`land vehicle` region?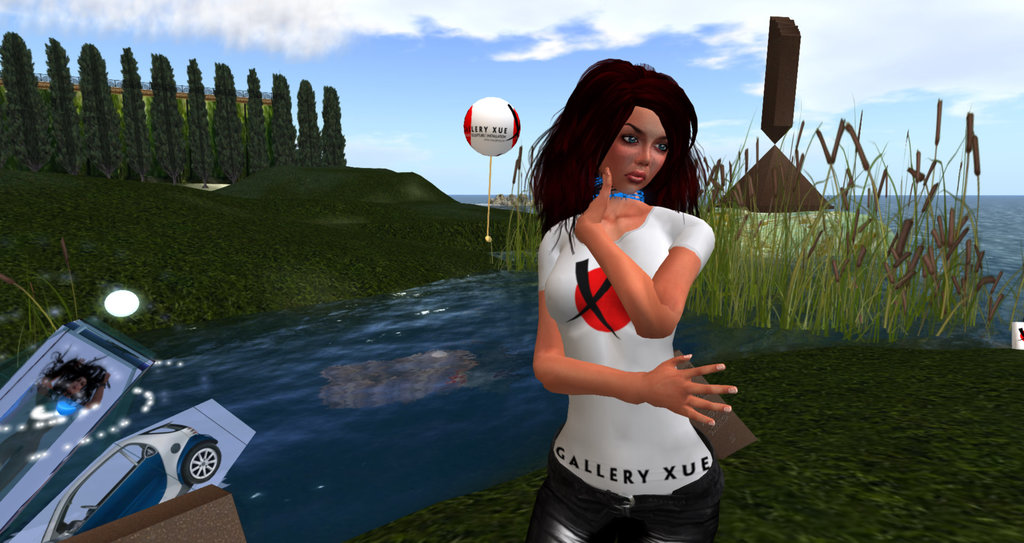
[43, 422, 221, 542]
